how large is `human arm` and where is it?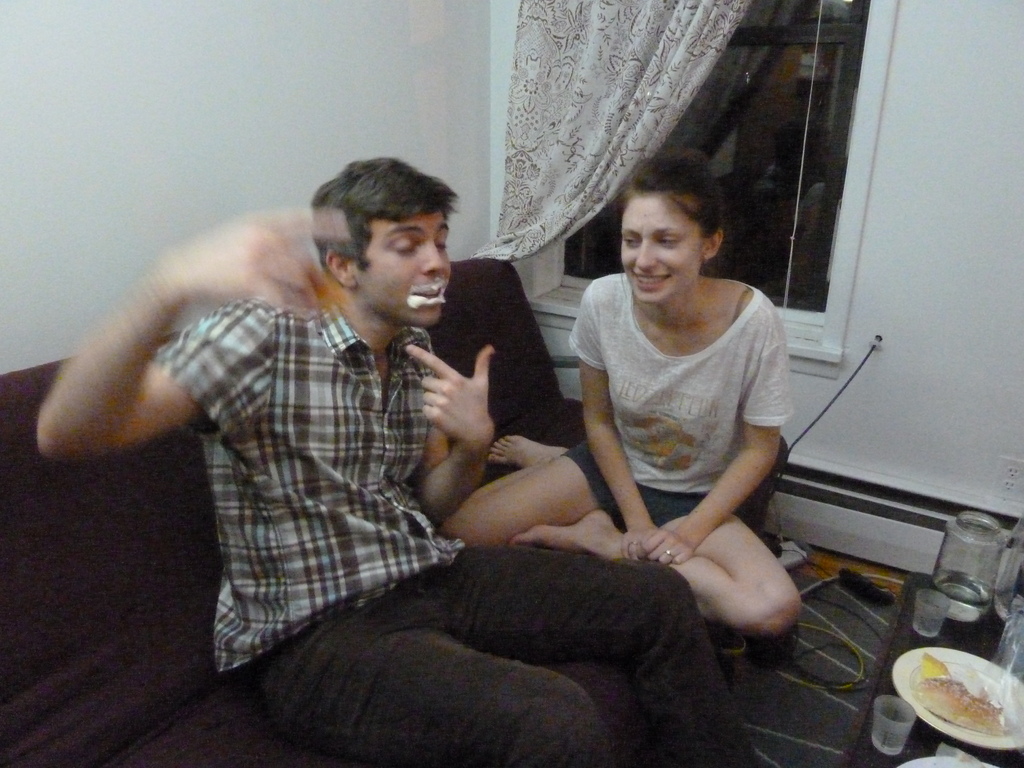
Bounding box: {"x1": 568, "y1": 286, "x2": 664, "y2": 563}.
